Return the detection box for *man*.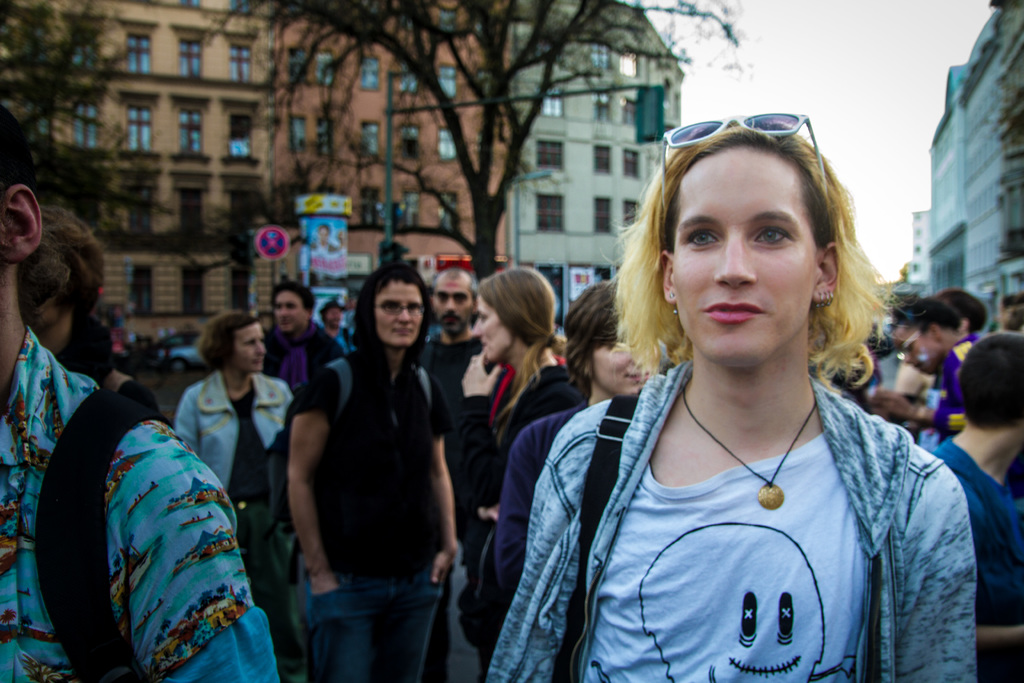
[x1=0, y1=104, x2=285, y2=682].
